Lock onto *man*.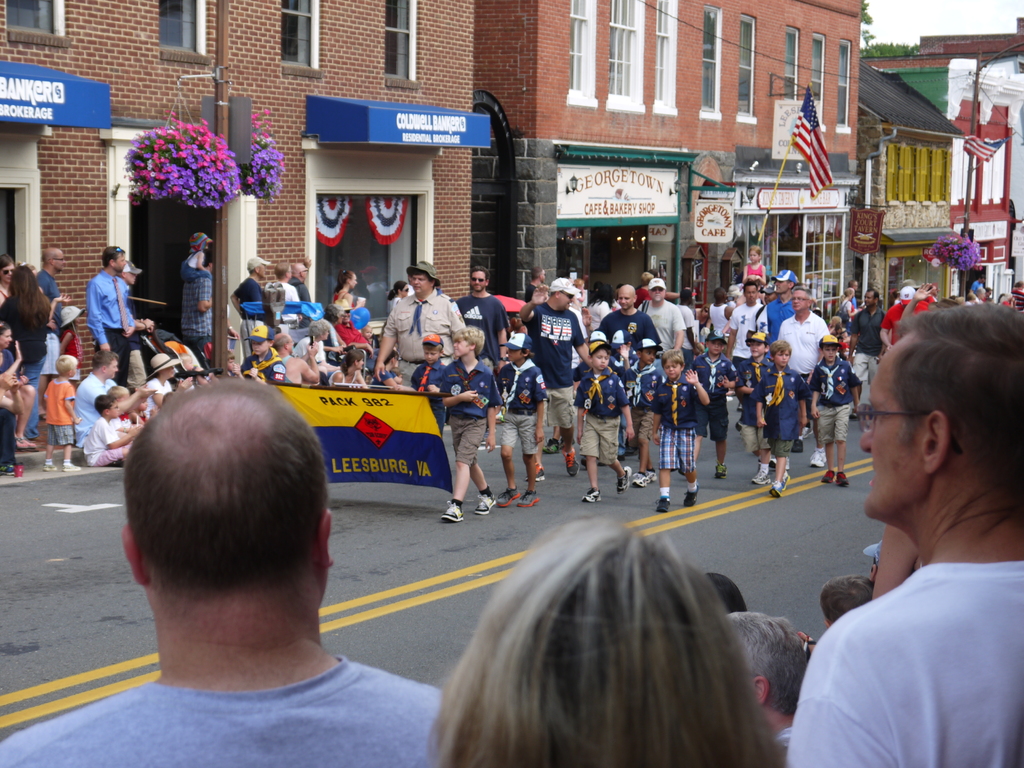
Locked: <box>230,252,271,369</box>.
